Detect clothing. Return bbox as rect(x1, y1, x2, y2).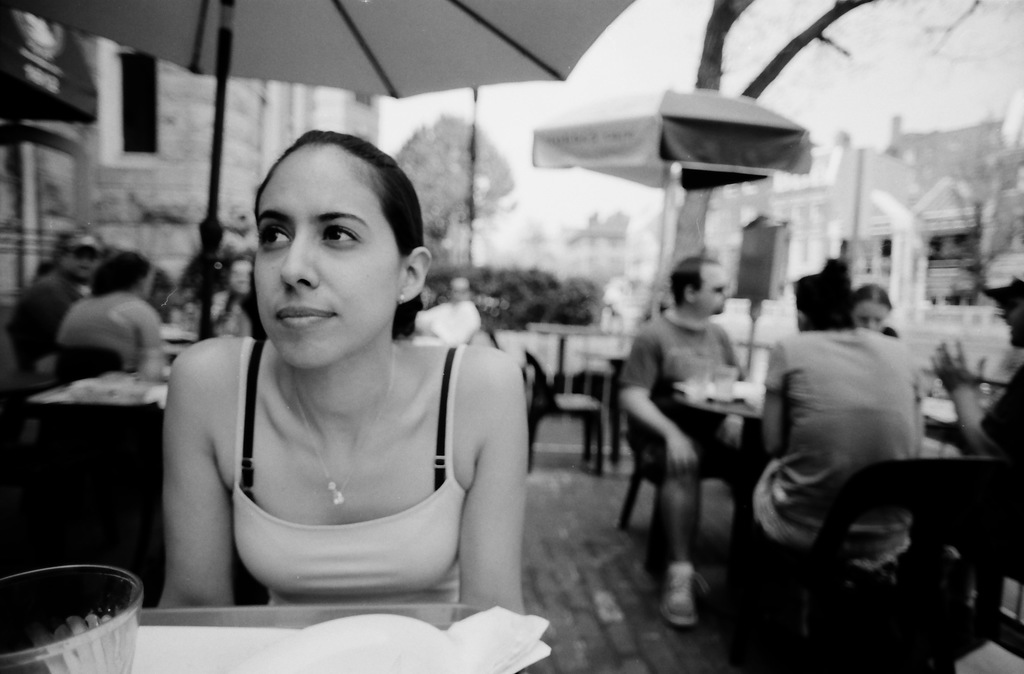
rect(49, 296, 141, 374).
